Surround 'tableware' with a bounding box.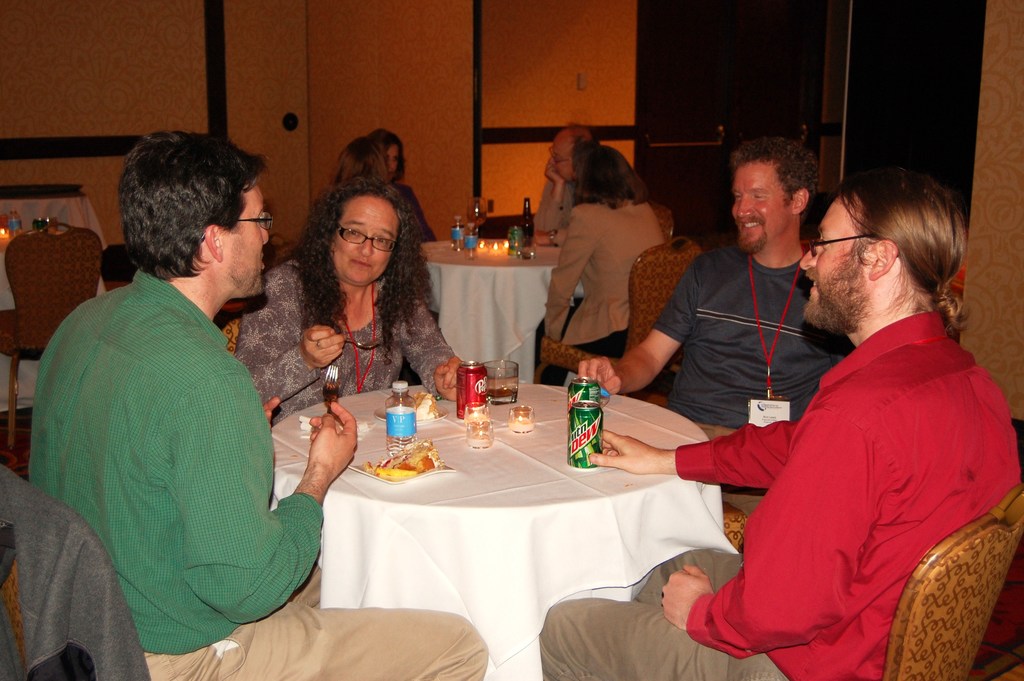
[481,356,518,403].
